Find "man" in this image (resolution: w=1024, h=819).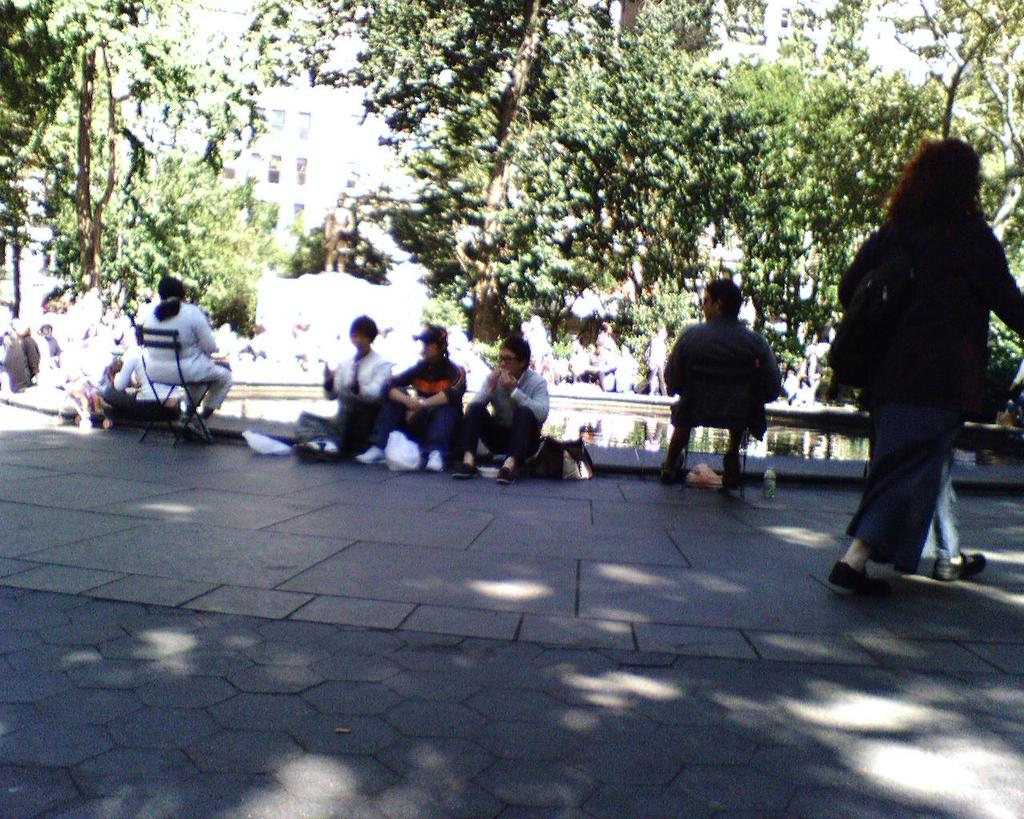
(664, 272, 796, 490).
